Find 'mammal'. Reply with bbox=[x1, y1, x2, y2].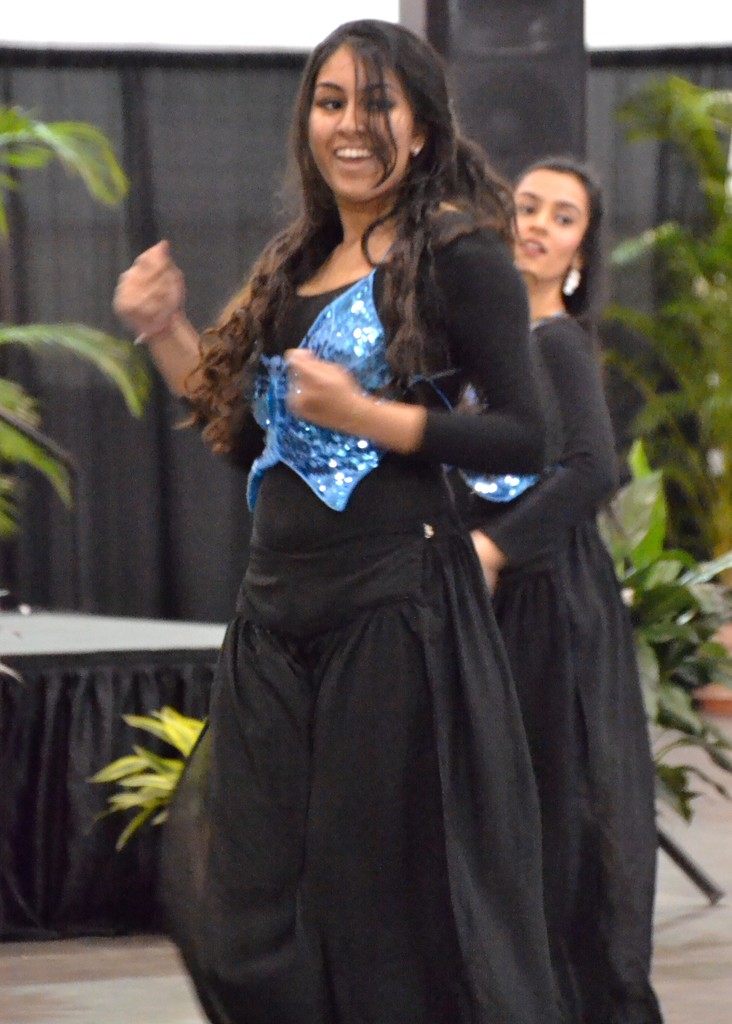
bbox=[444, 155, 671, 1023].
